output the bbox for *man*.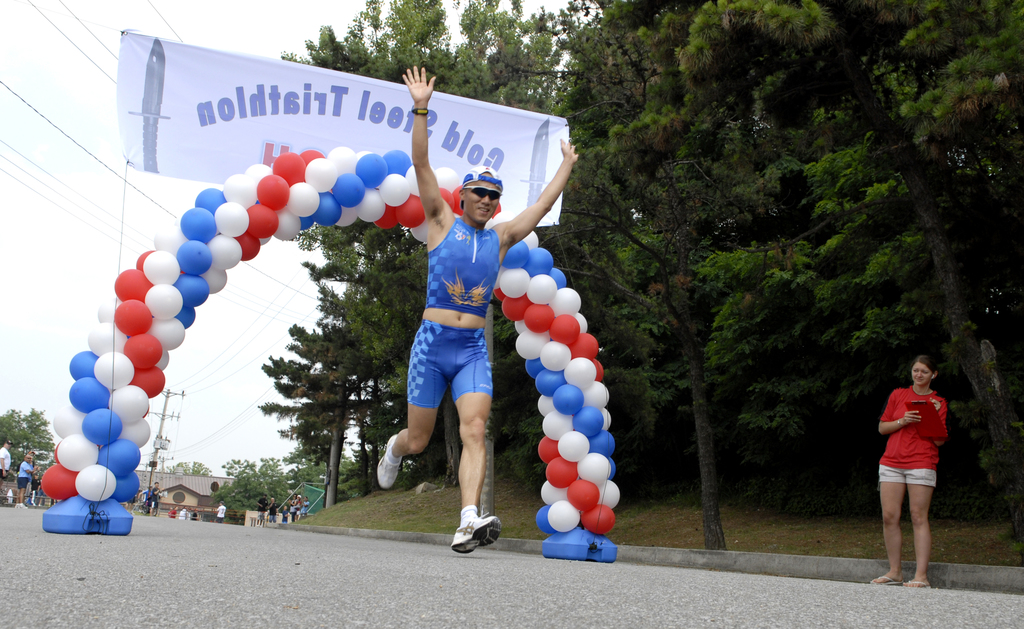
select_region(376, 69, 578, 557).
